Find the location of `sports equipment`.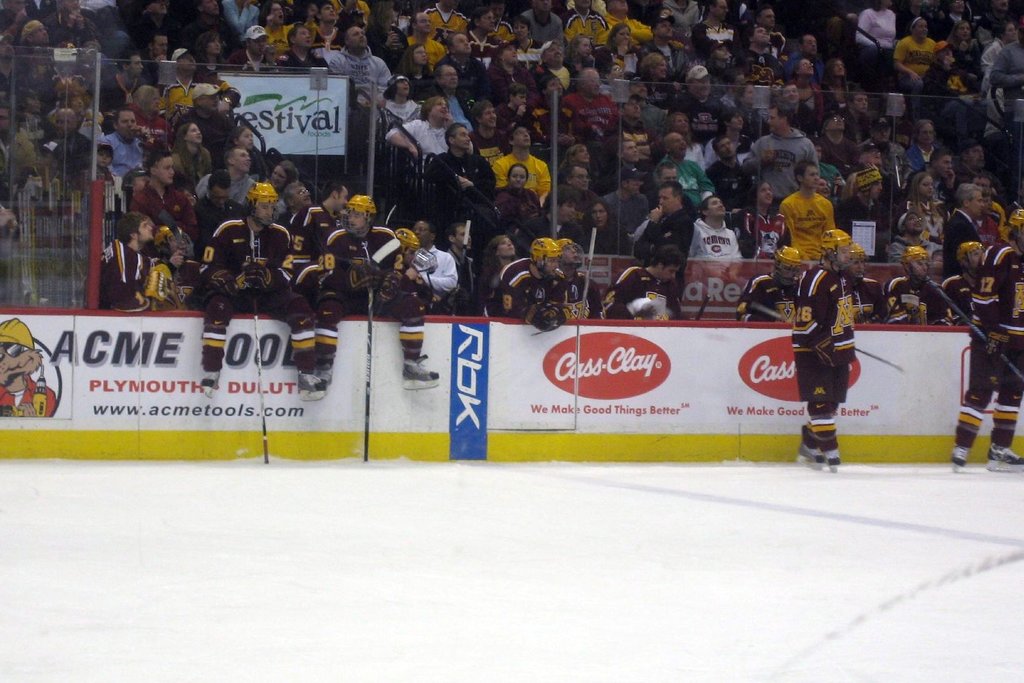
Location: locate(772, 244, 803, 286).
